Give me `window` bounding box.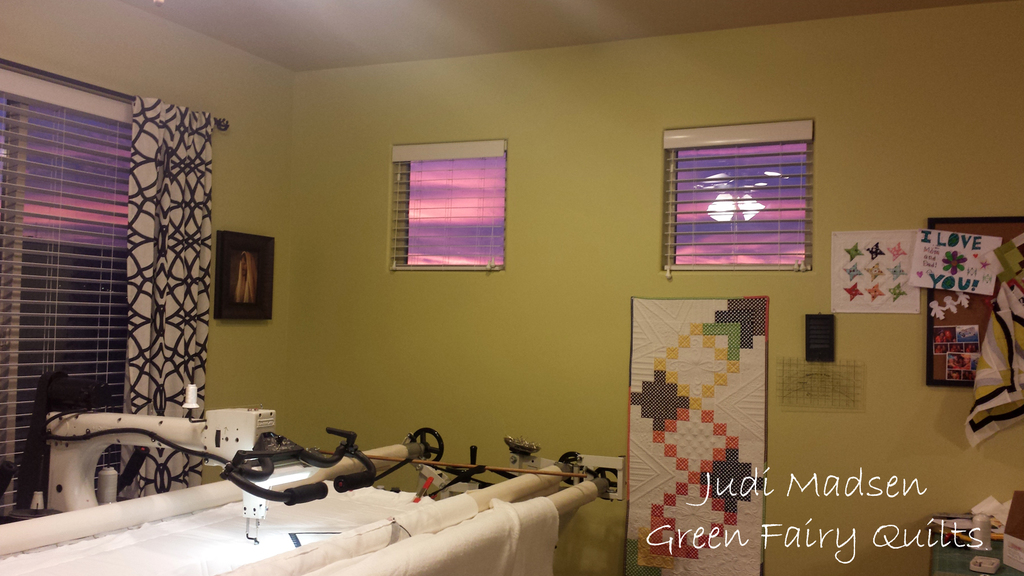
[655,118,815,276].
